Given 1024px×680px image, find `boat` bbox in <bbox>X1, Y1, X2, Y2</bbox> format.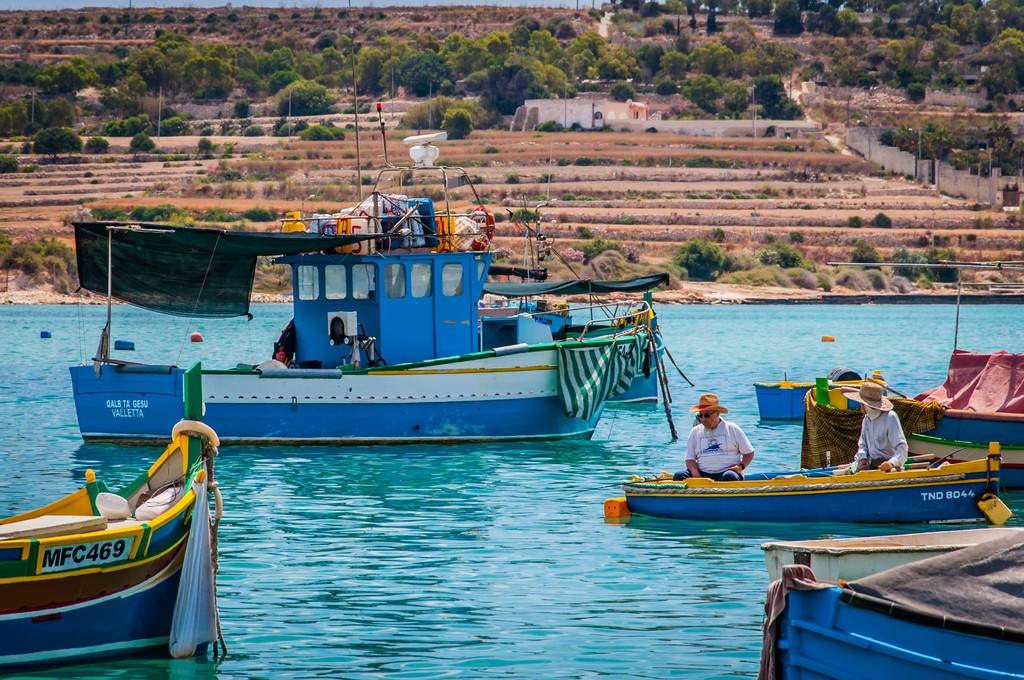
<bbox>40, 177, 746, 505</bbox>.
